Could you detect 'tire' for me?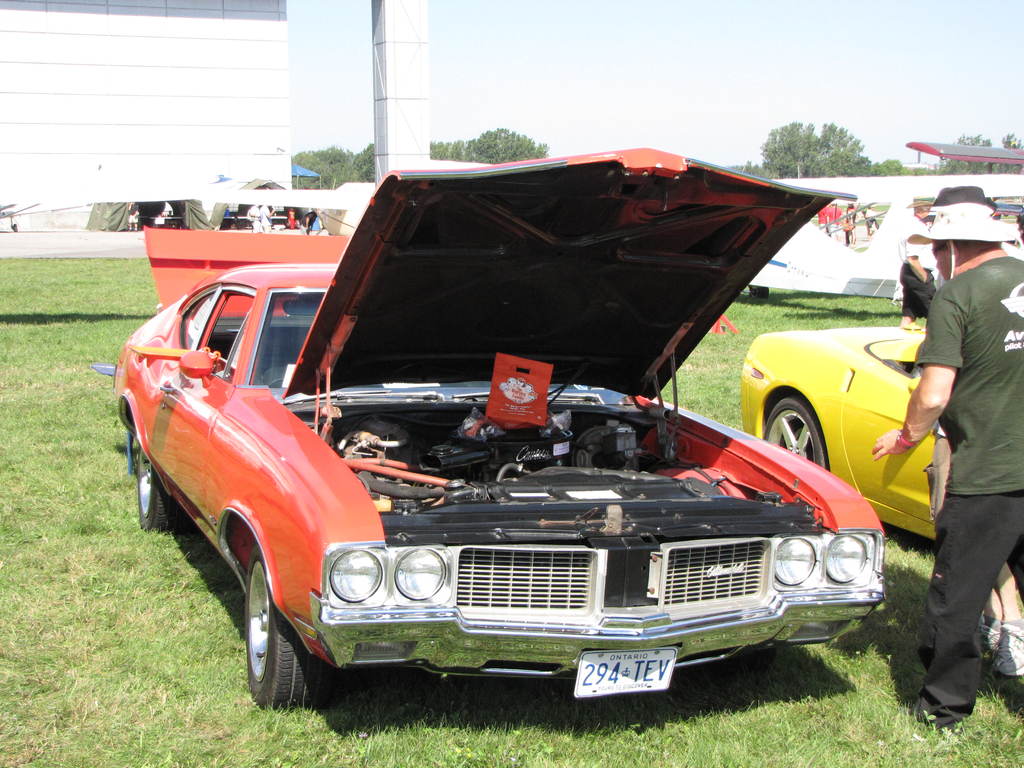
Detection result: (755, 287, 769, 303).
